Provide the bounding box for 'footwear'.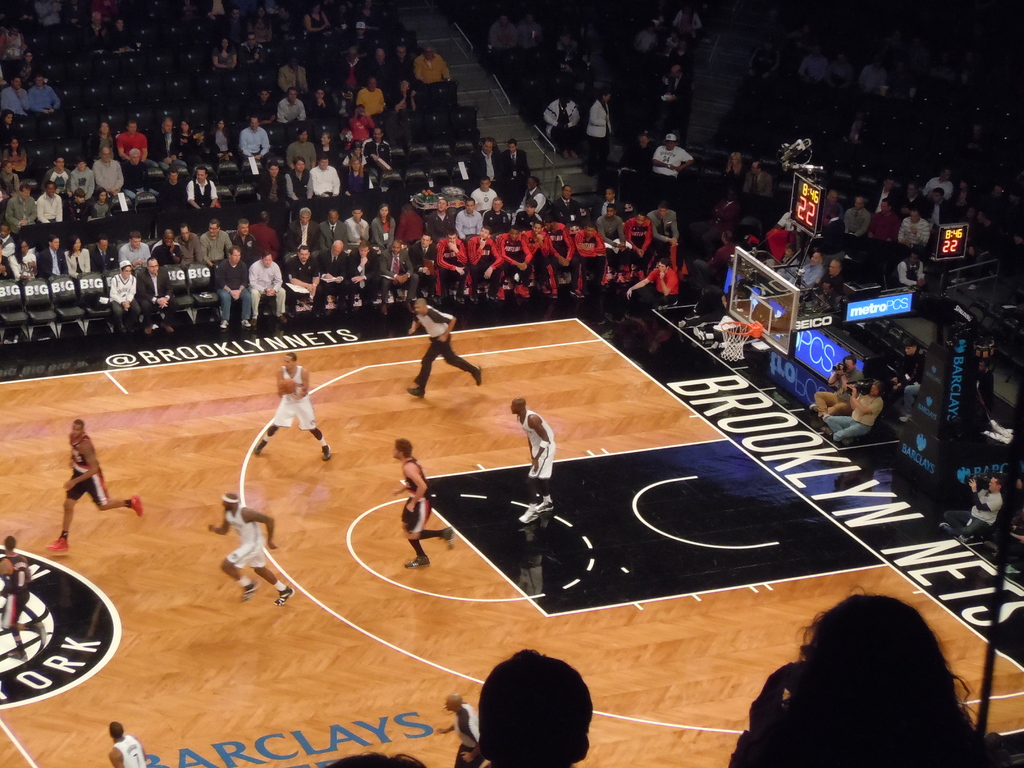
BBox(475, 363, 484, 384).
